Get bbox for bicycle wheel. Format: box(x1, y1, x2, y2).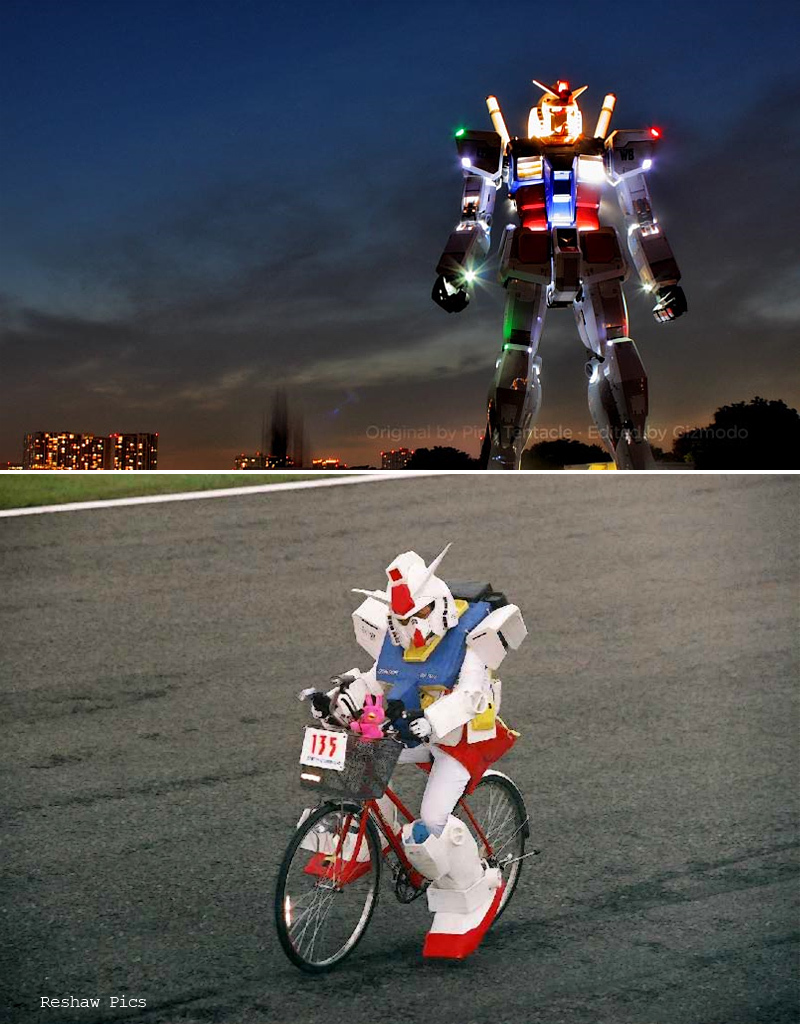
box(287, 797, 403, 974).
